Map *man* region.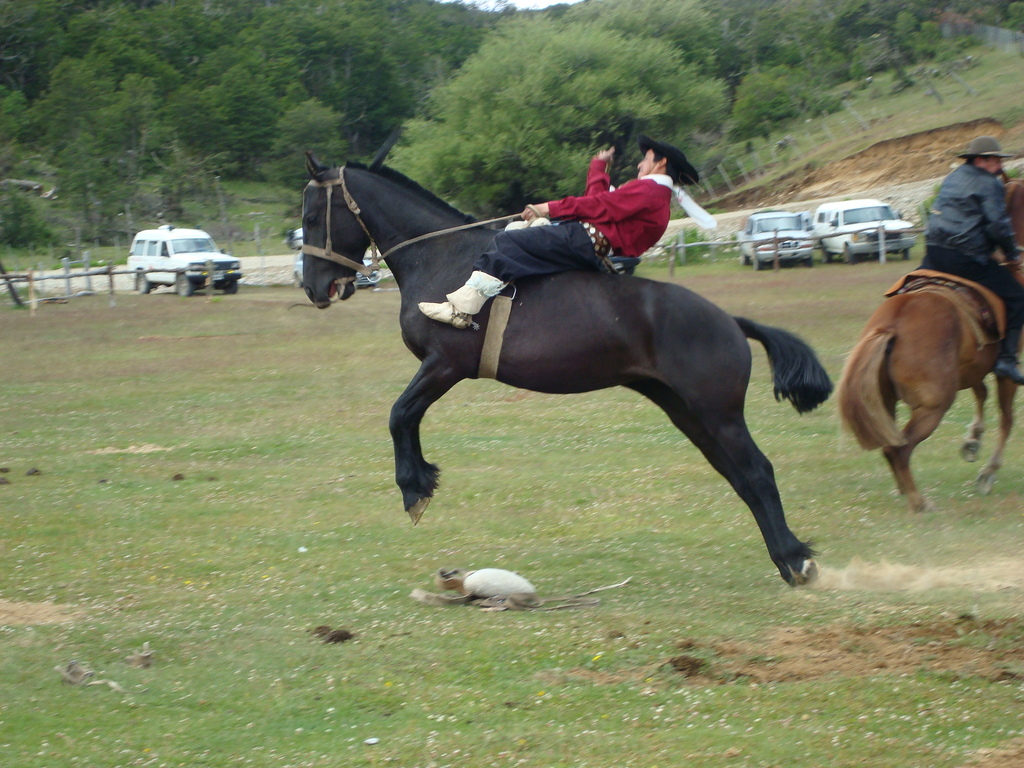
Mapped to (left=919, top=137, right=1023, bottom=388).
